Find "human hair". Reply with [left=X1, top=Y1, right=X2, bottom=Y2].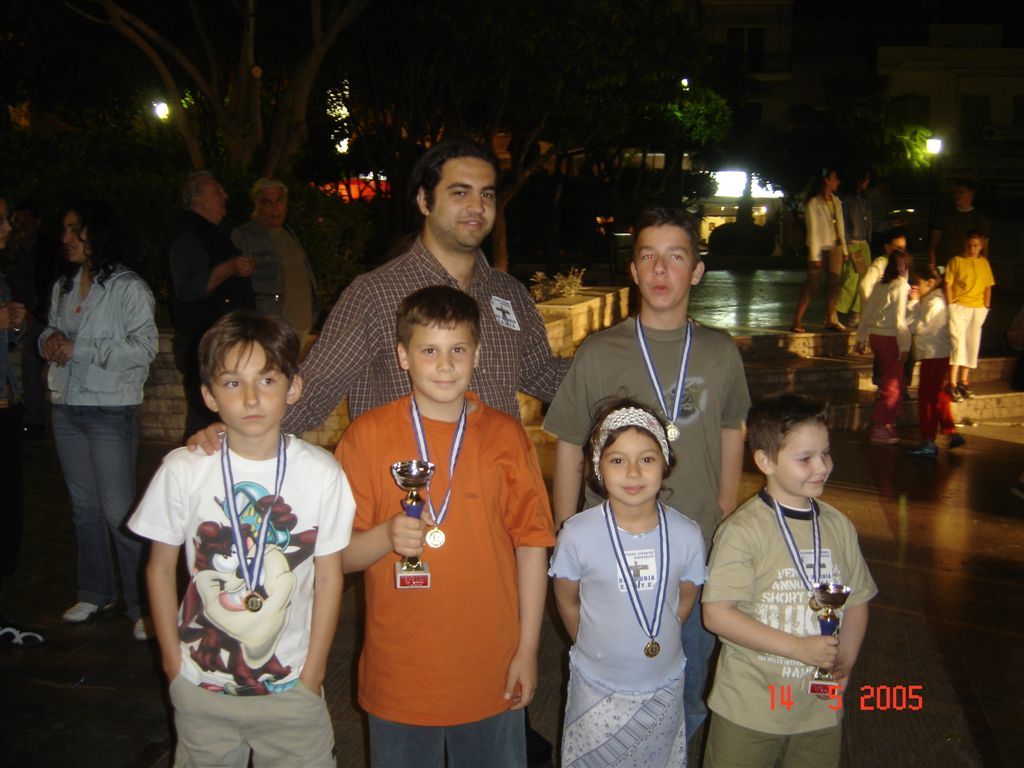
[left=910, top=257, right=941, bottom=289].
